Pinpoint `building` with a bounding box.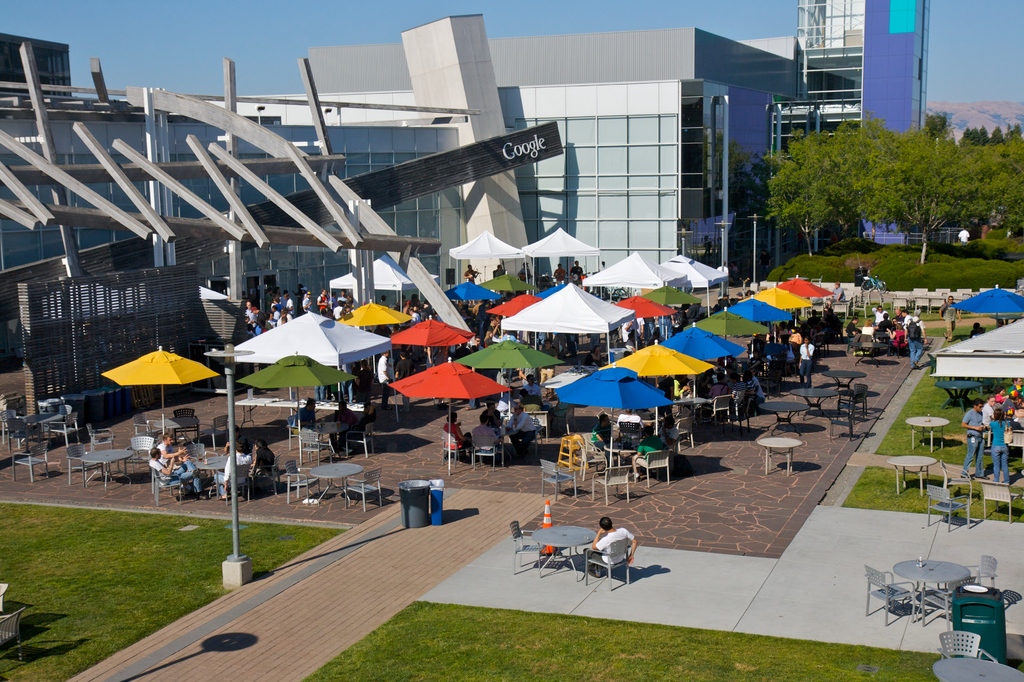
bbox=(305, 20, 804, 283).
